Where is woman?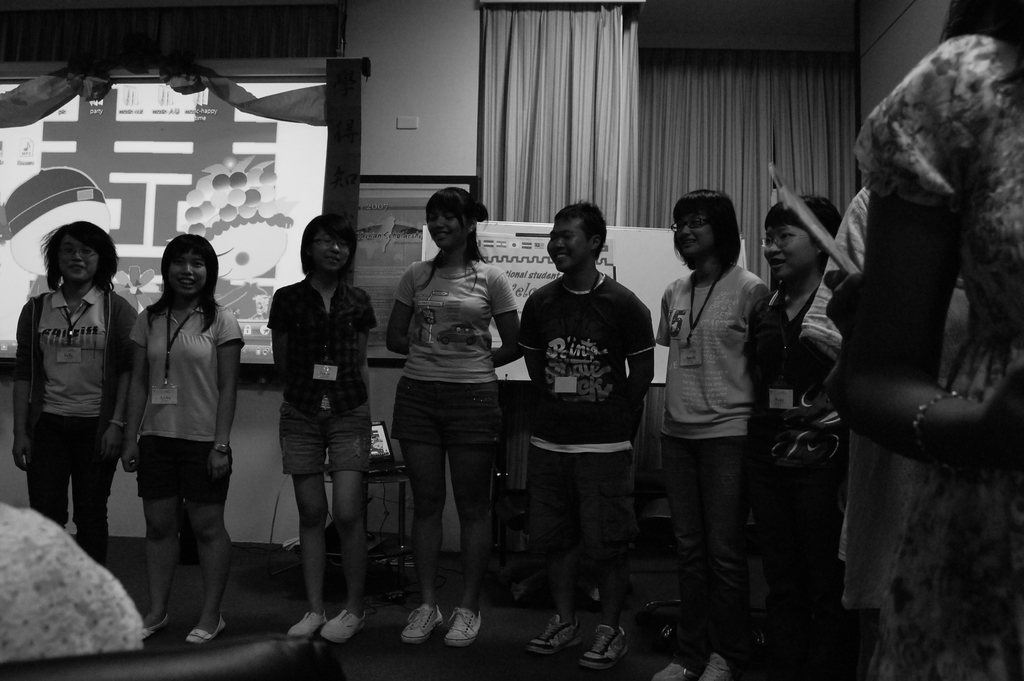
(261, 210, 391, 643).
